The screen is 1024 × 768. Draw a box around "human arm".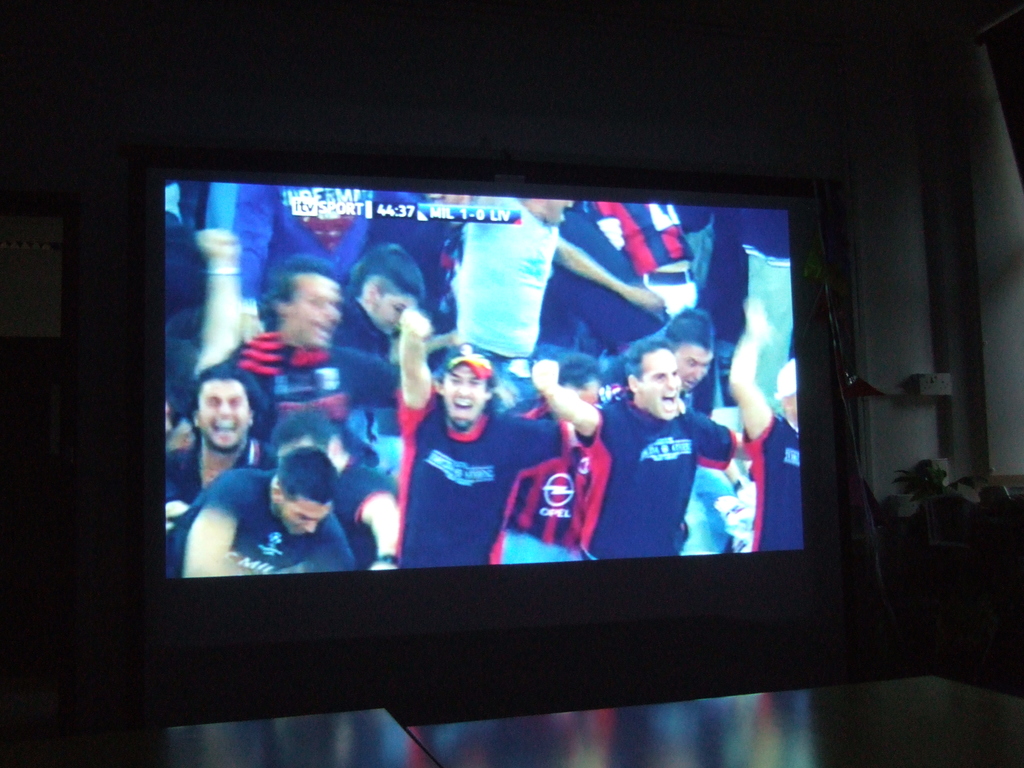
bbox=(189, 226, 257, 394).
